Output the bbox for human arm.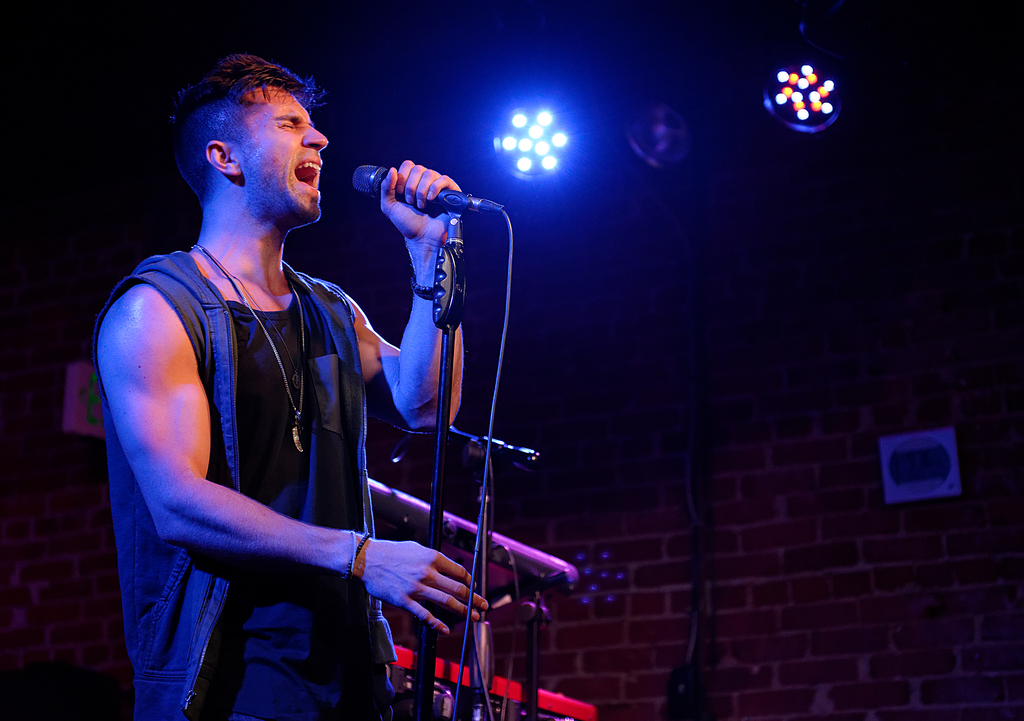
<region>344, 187, 476, 462</region>.
